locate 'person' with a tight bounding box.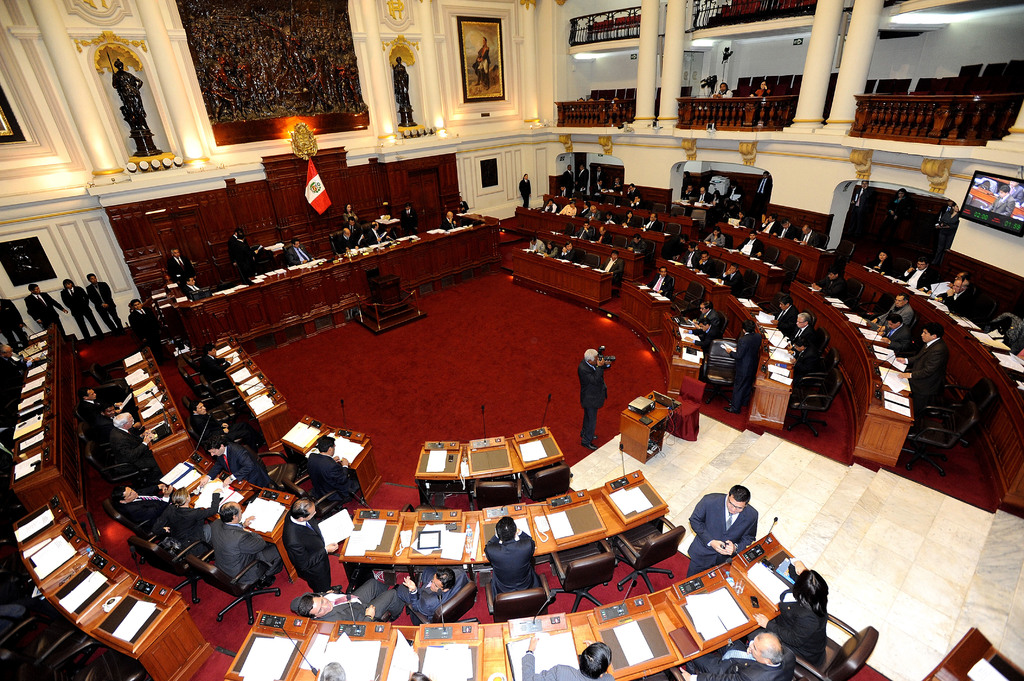
[x1=754, y1=556, x2=839, y2=667].
